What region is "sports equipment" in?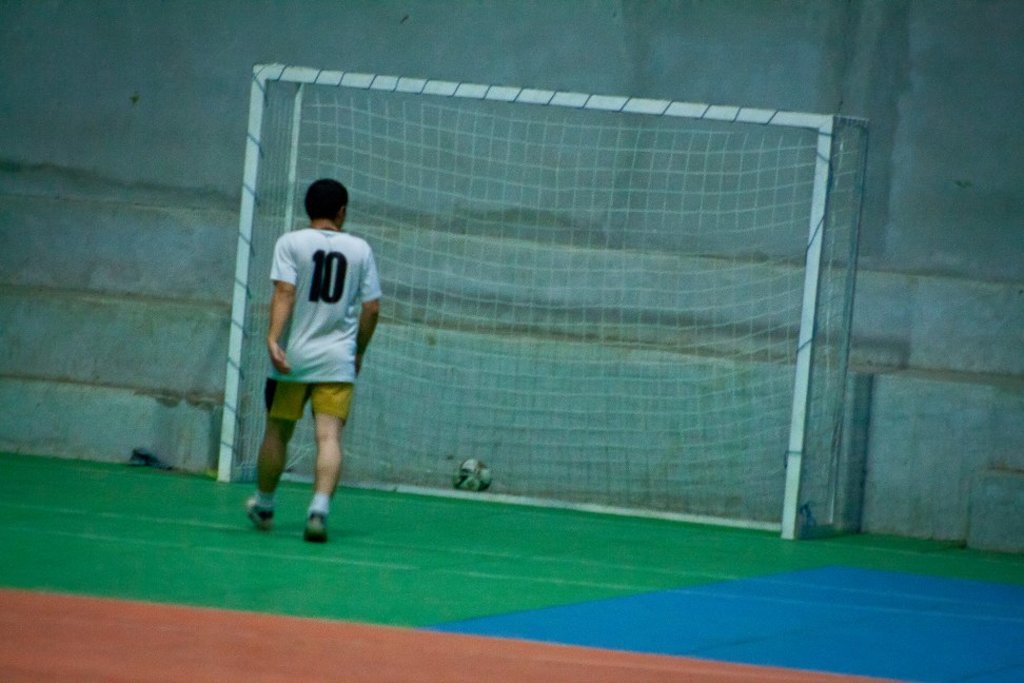
x1=219, y1=61, x2=872, y2=542.
